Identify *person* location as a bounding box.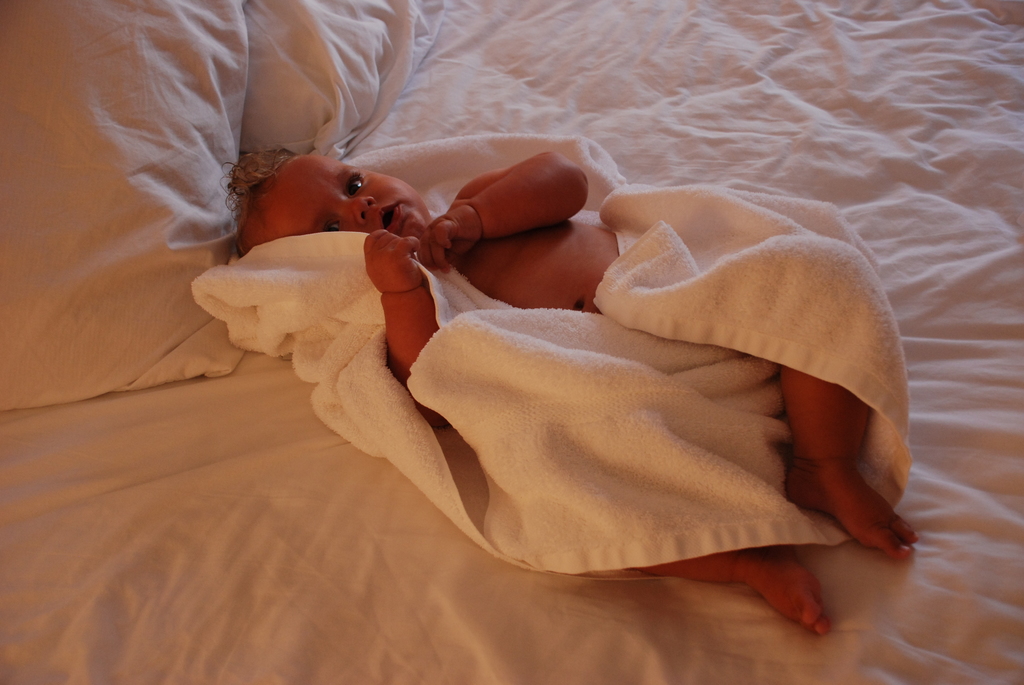
112 51 933 639.
